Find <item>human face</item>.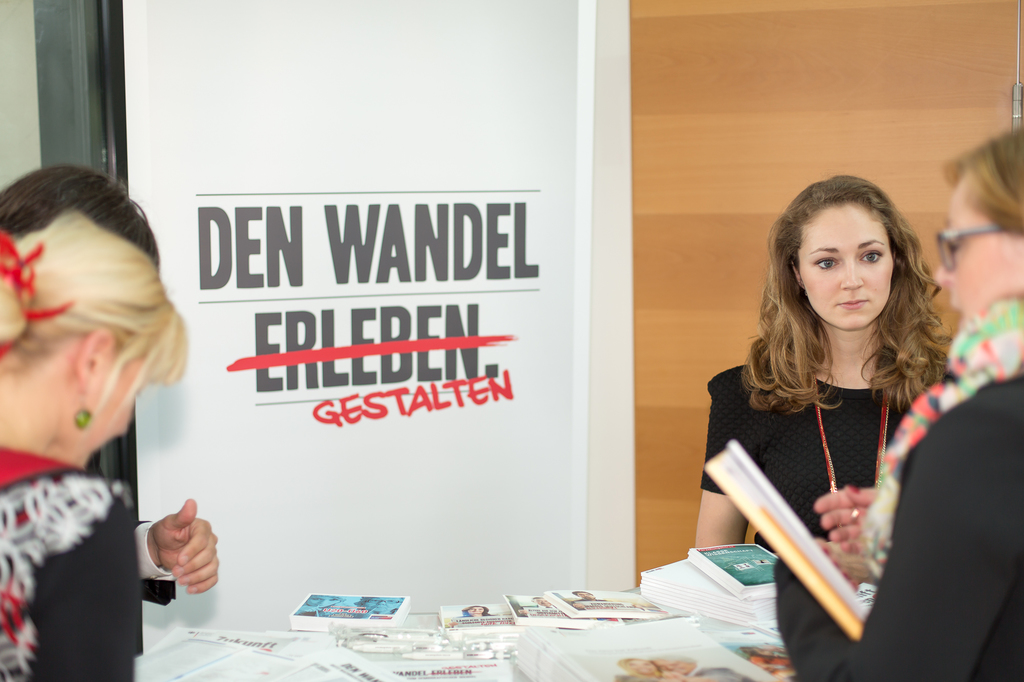
84,360,163,467.
